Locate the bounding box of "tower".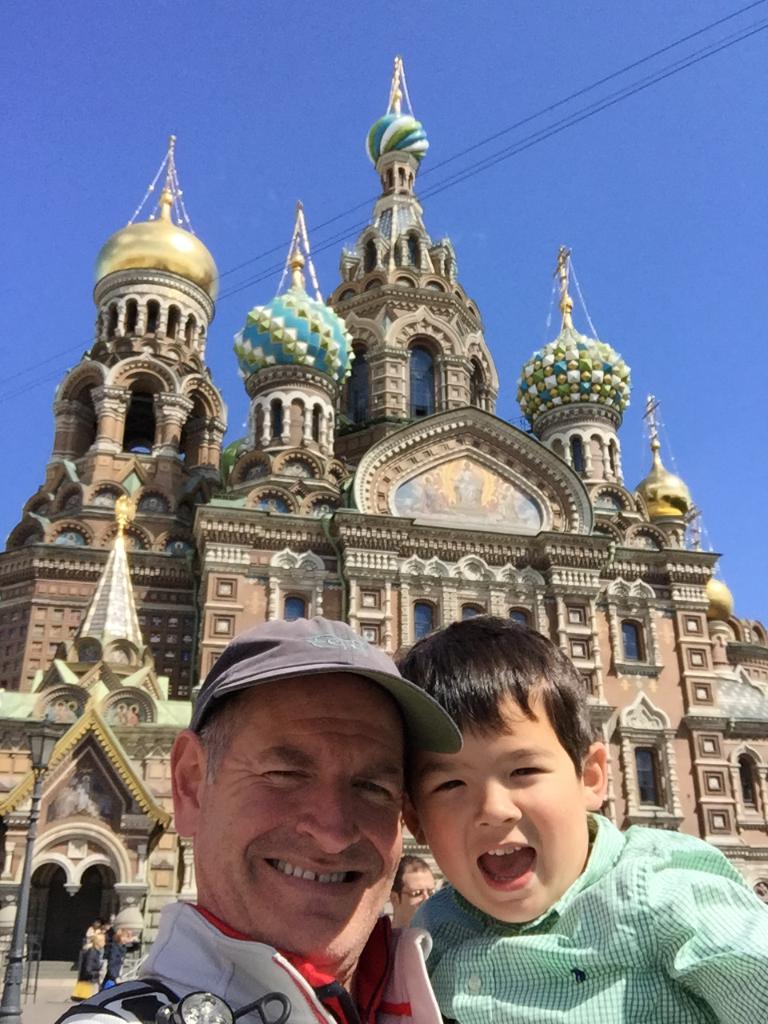
Bounding box: 513 254 645 537.
